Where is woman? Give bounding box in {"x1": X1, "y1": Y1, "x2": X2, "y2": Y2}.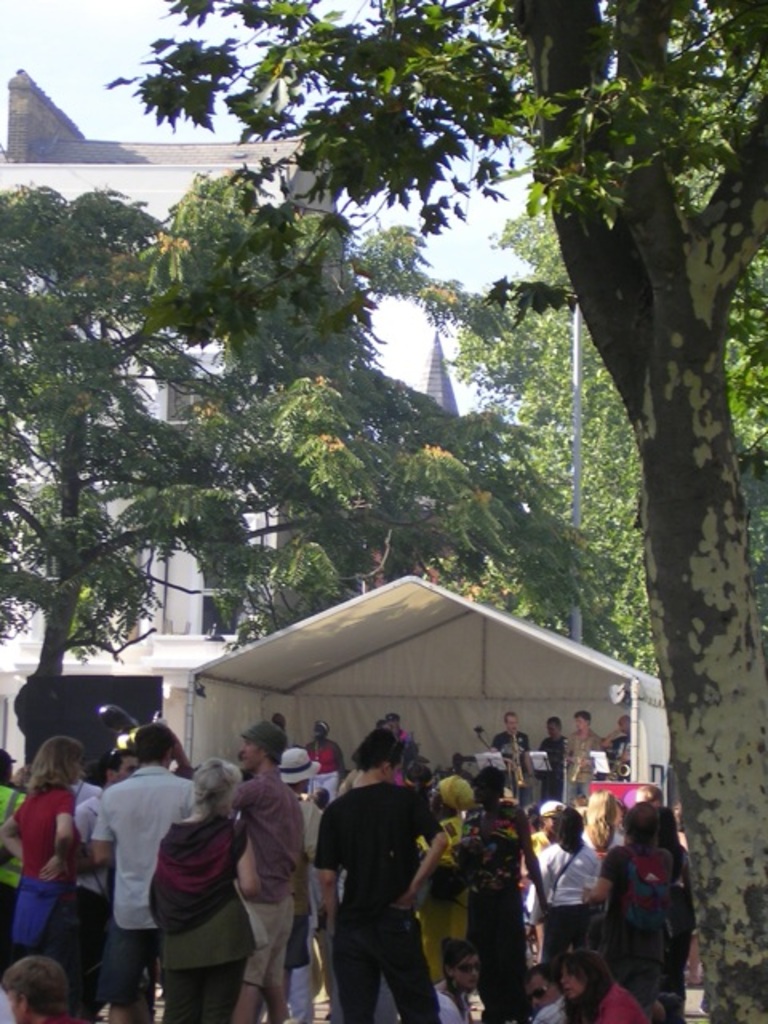
{"x1": 514, "y1": 806, "x2": 606, "y2": 962}.
